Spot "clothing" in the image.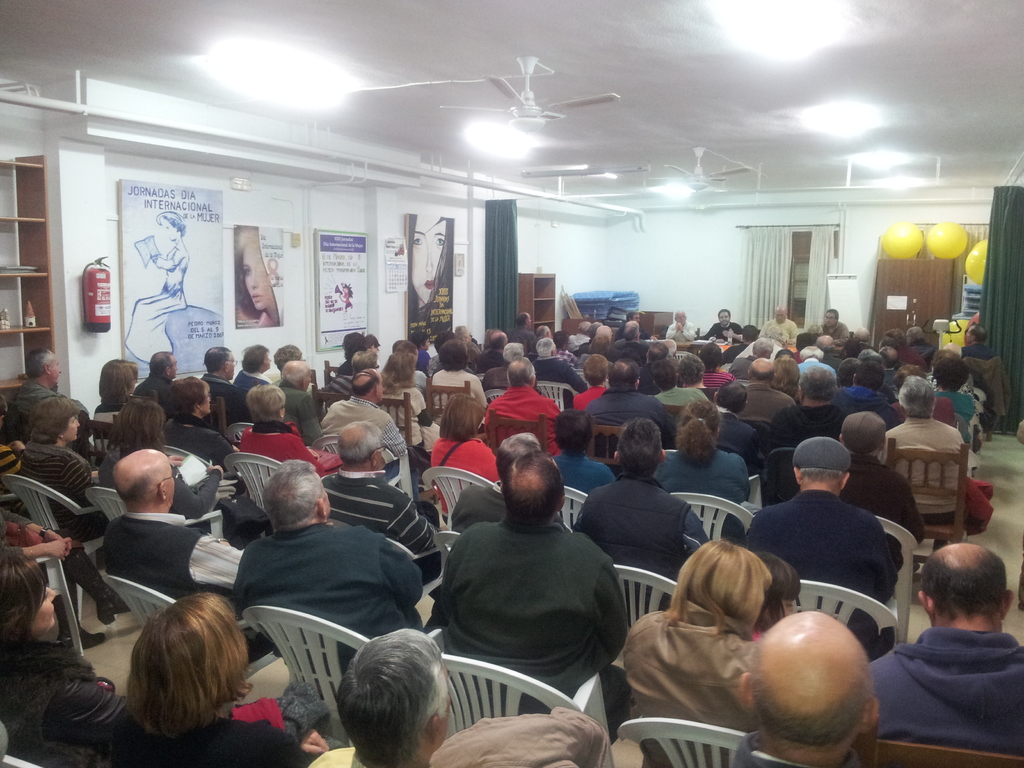
"clothing" found at rect(27, 452, 119, 547).
